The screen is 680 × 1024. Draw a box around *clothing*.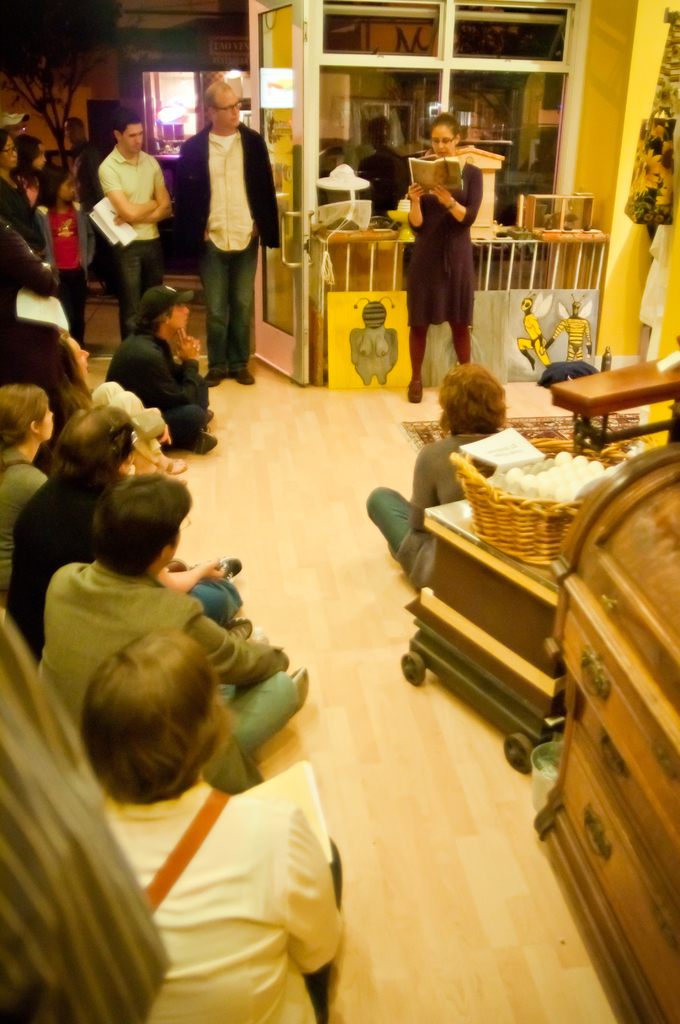
select_region(39, 202, 93, 339).
